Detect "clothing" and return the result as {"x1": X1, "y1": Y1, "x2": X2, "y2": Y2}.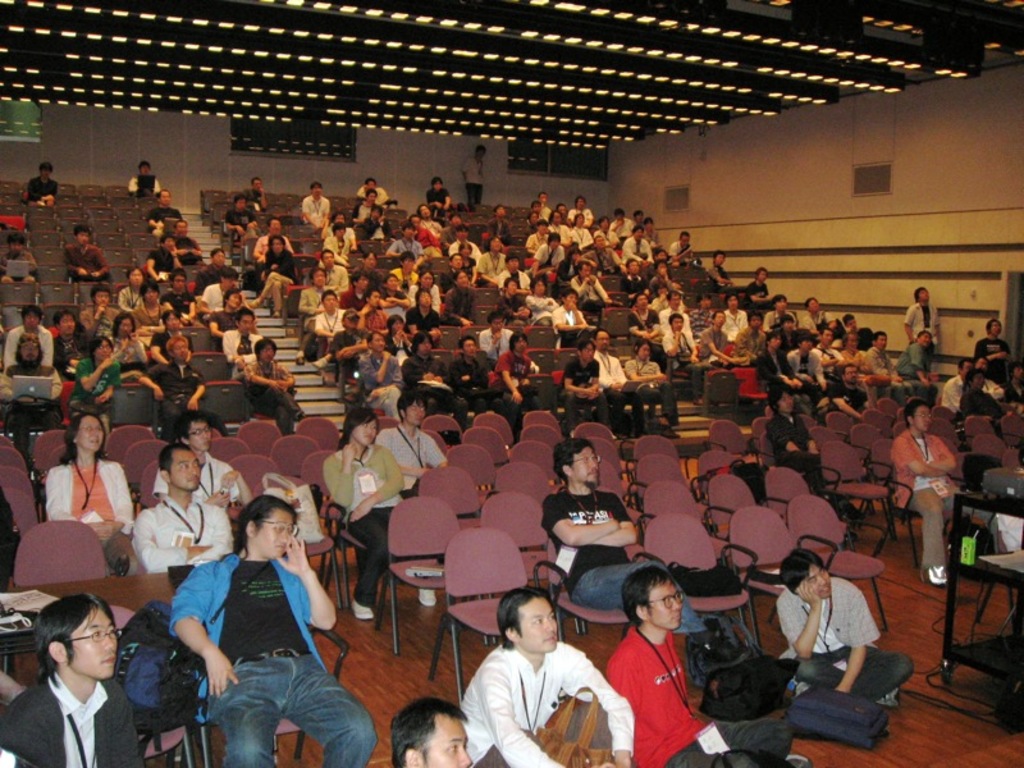
{"x1": 165, "y1": 552, "x2": 380, "y2": 767}.
